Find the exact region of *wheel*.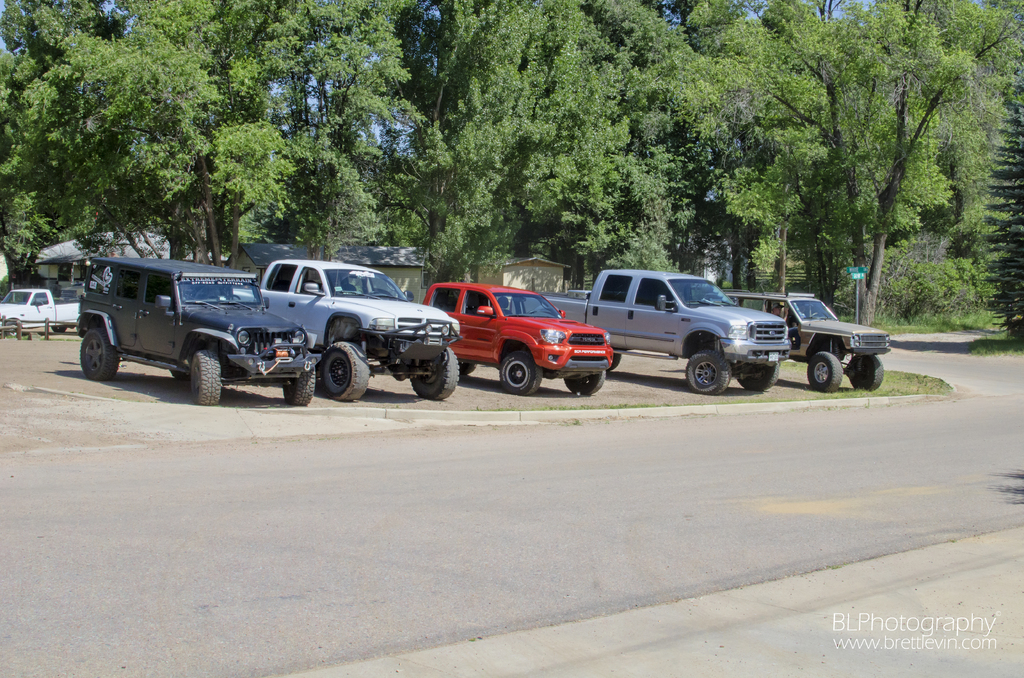
Exact region: (left=806, top=351, right=842, bottom=392).
